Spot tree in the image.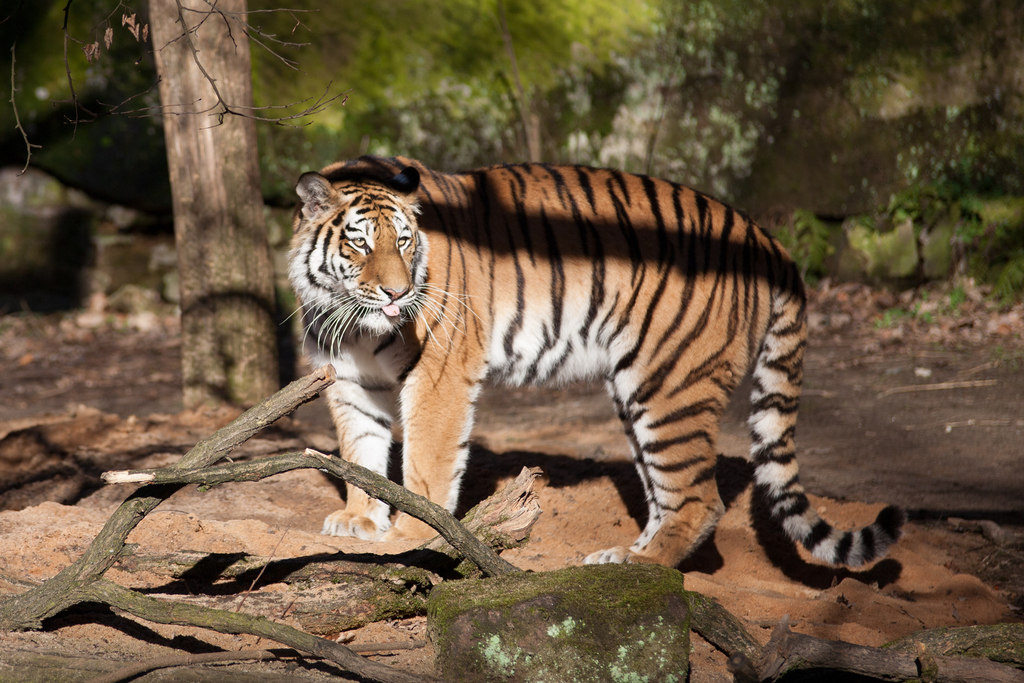
tree found at <bbox>0, 0, 356, 418</bbox>.
